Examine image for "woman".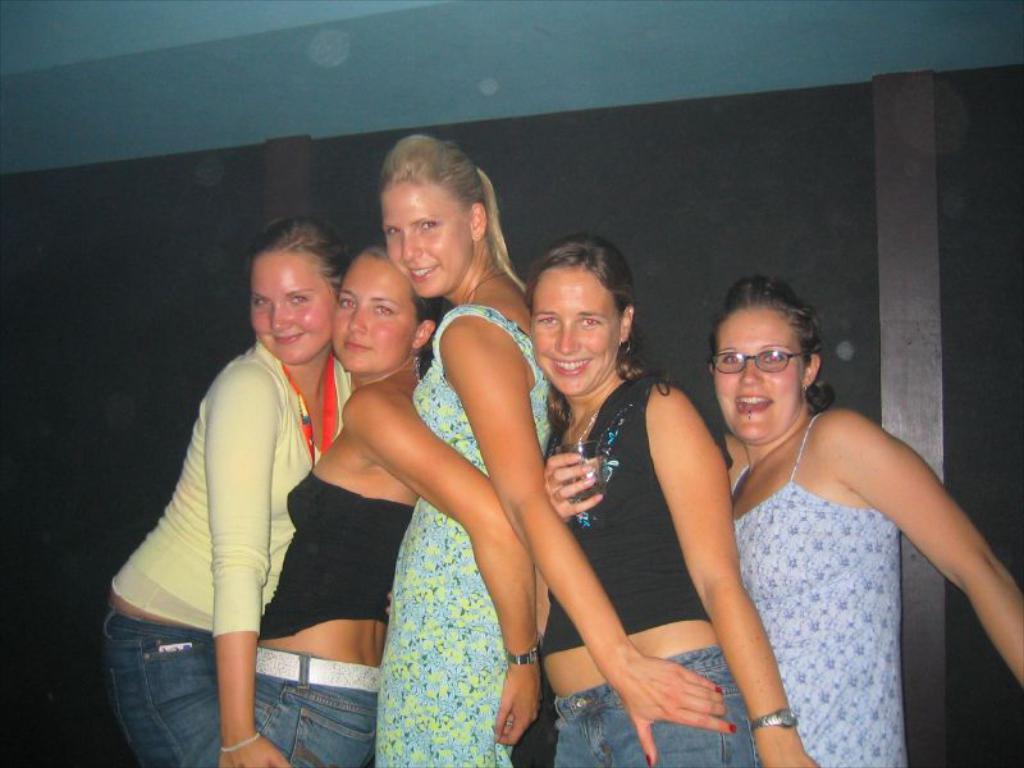
Examination result: BBox(243, 238, 544, 767).
